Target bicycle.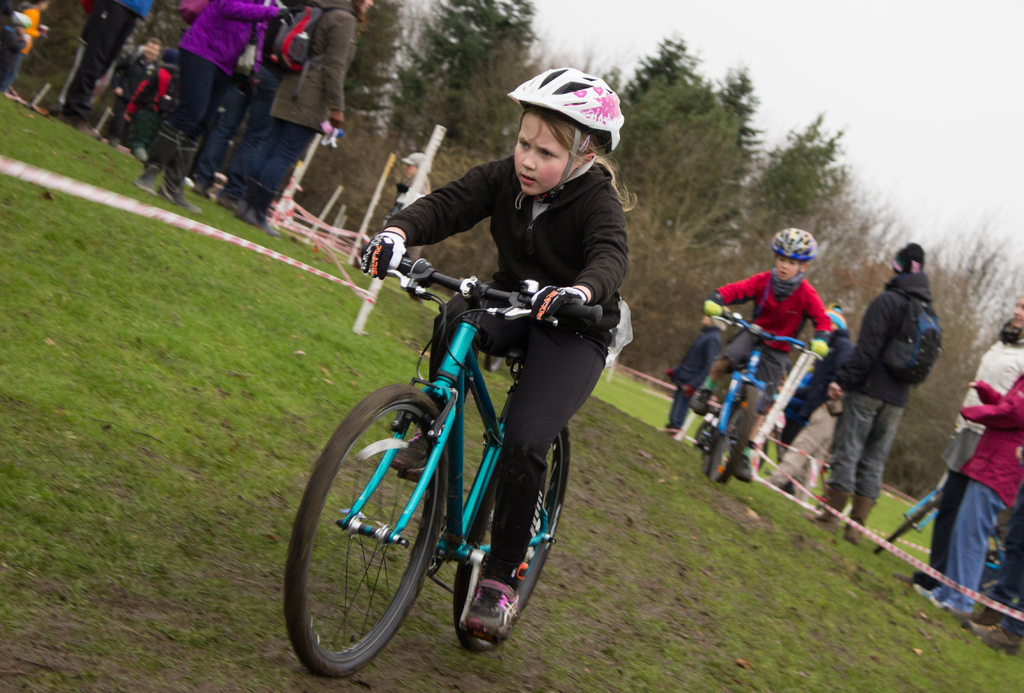
Target region: l=273, t=227, r=634, b=671.
